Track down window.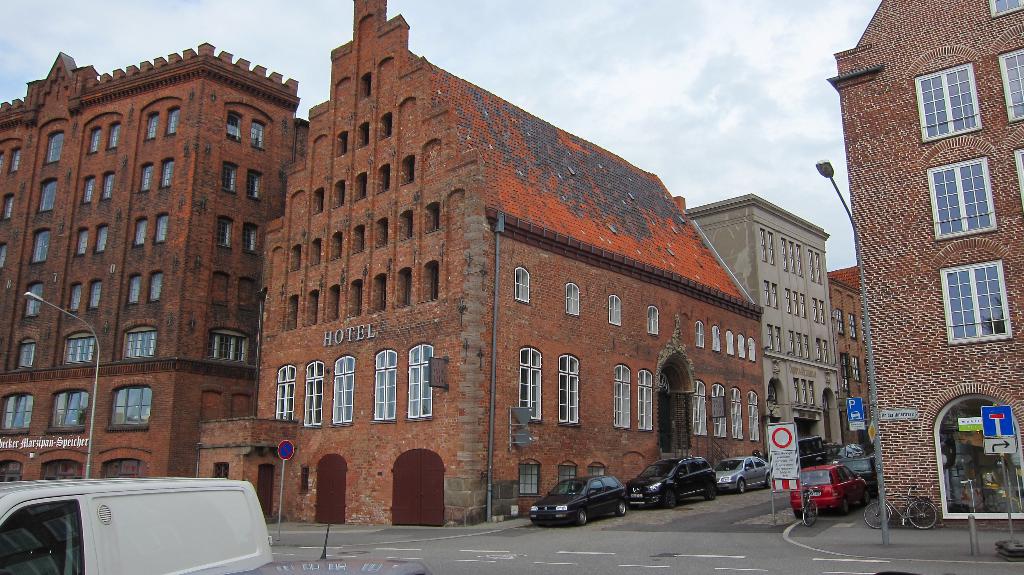
Tracked to crop(76, 170, 98, 209).
